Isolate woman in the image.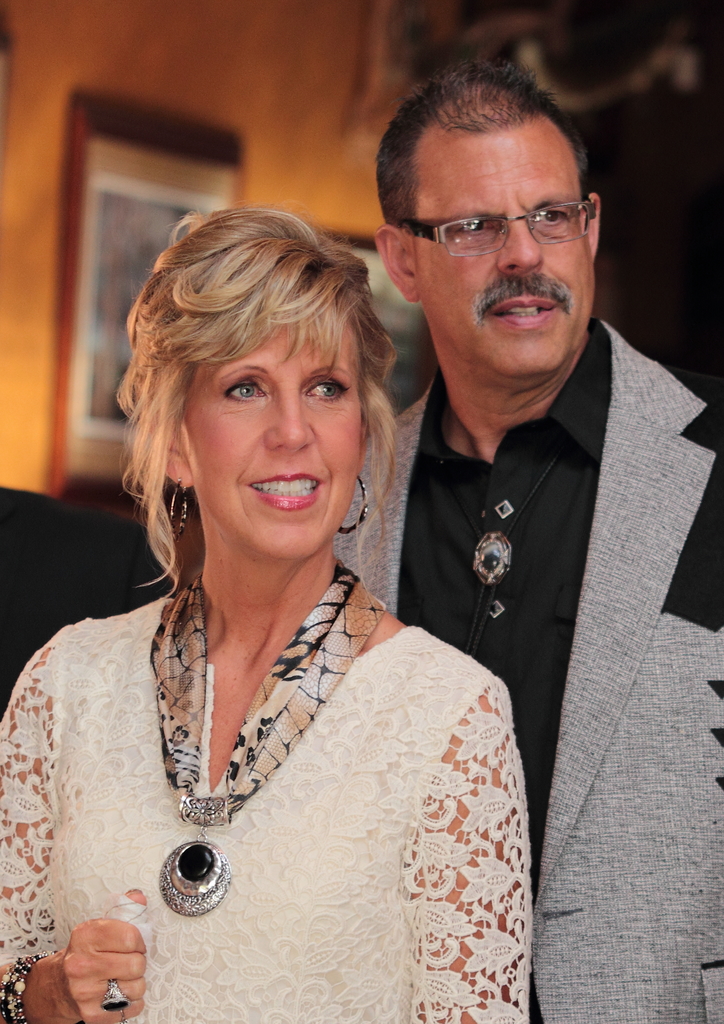
Isolated region: region(36, 182, 511, 1009).
